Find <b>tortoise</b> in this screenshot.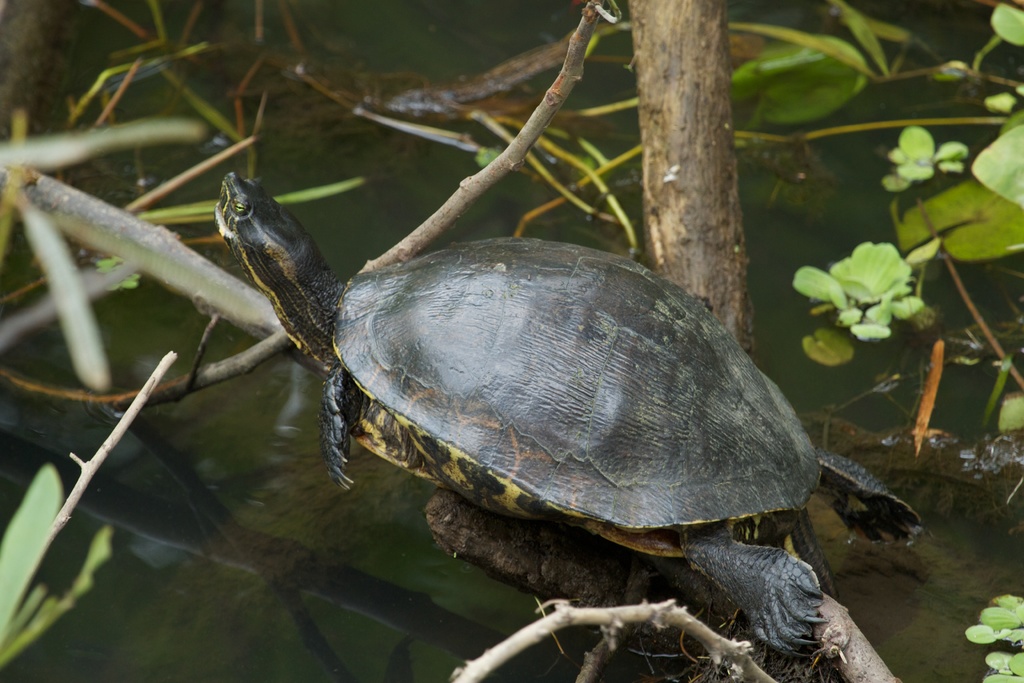
The bounding box for <b>tortoise</b> is select_region(217, 167, 927, 658).
